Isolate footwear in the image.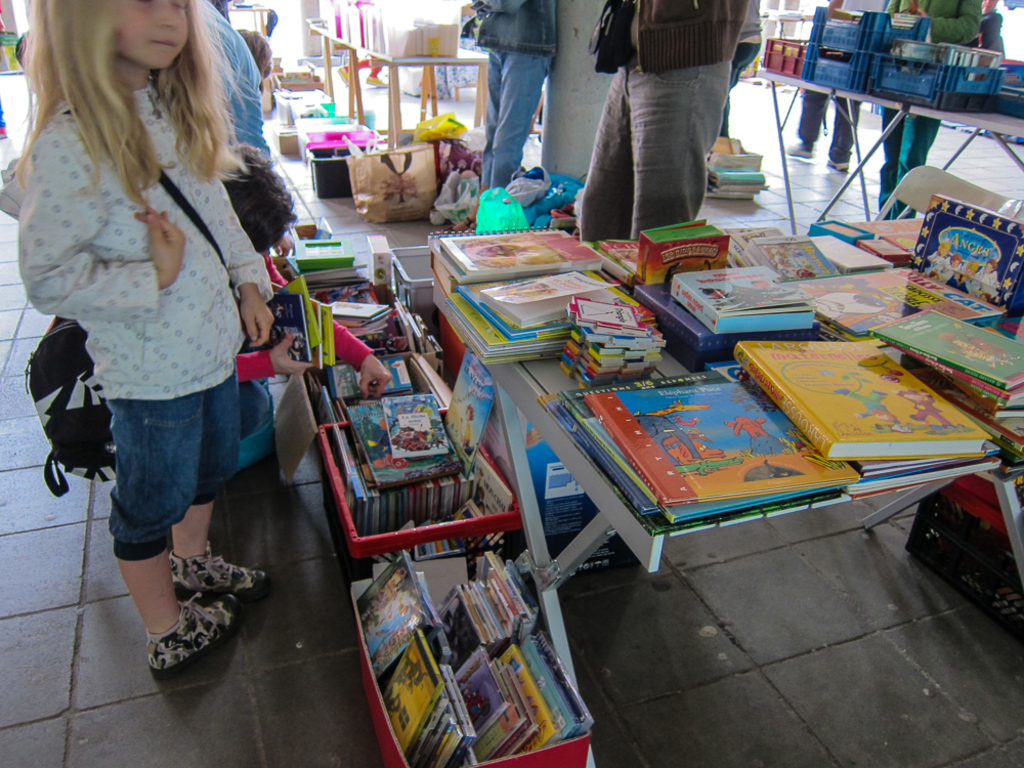
Isolated region: BBox(825, 155, 850, 174).
